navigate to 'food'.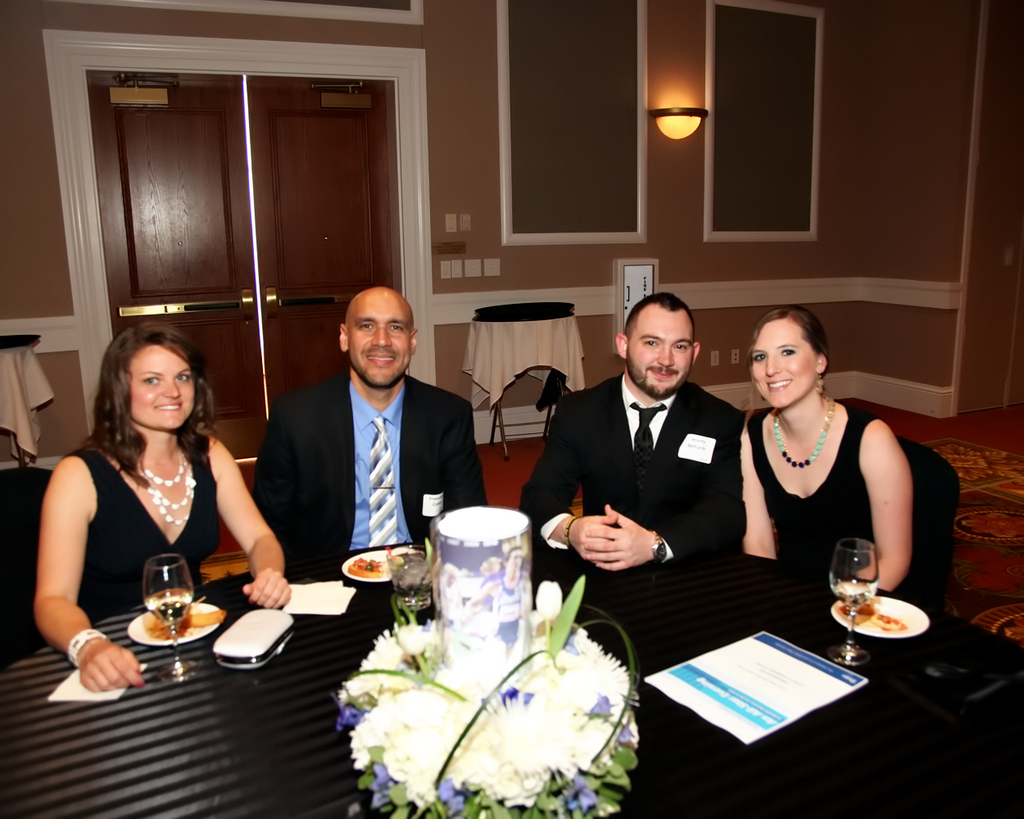
Navigation target: 349:553:382:577.
